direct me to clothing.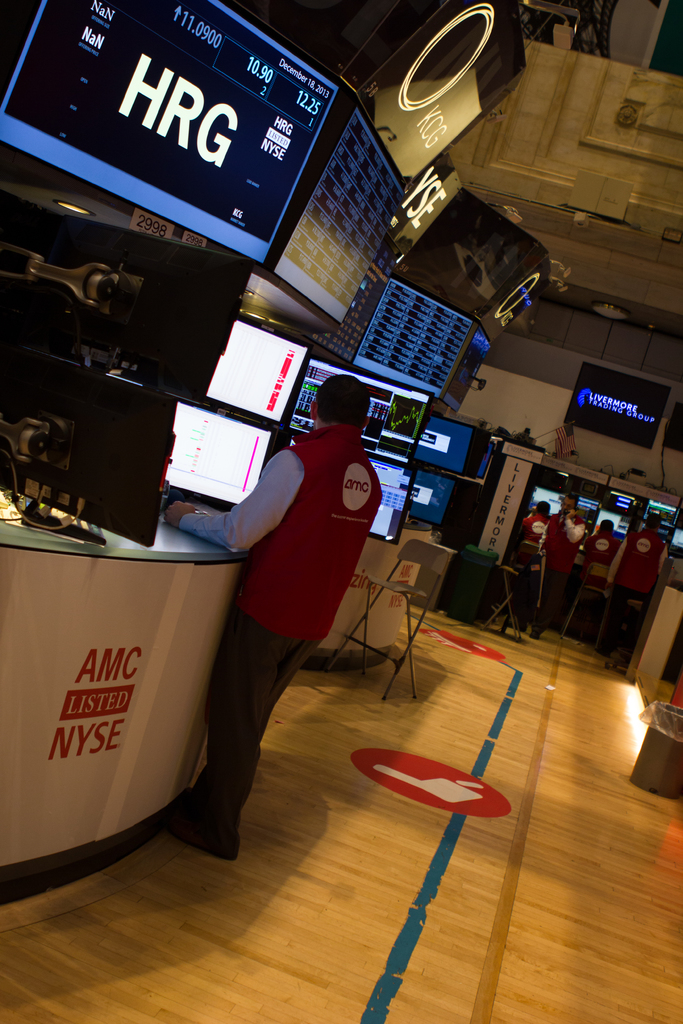
Direction: rect(568, 515, 625, 634).
